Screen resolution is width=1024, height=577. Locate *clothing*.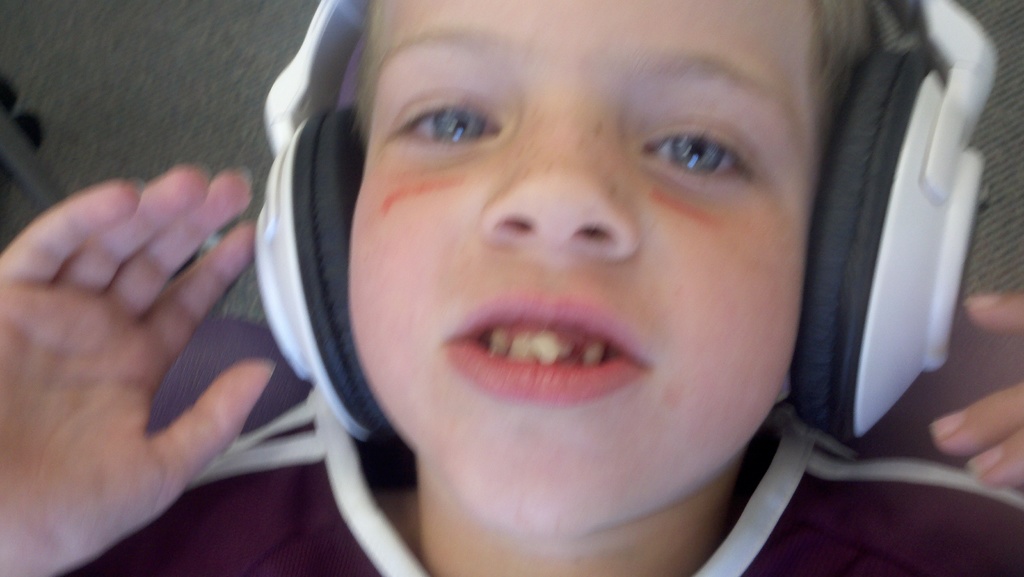
region(63, 378, 1023, 576).
